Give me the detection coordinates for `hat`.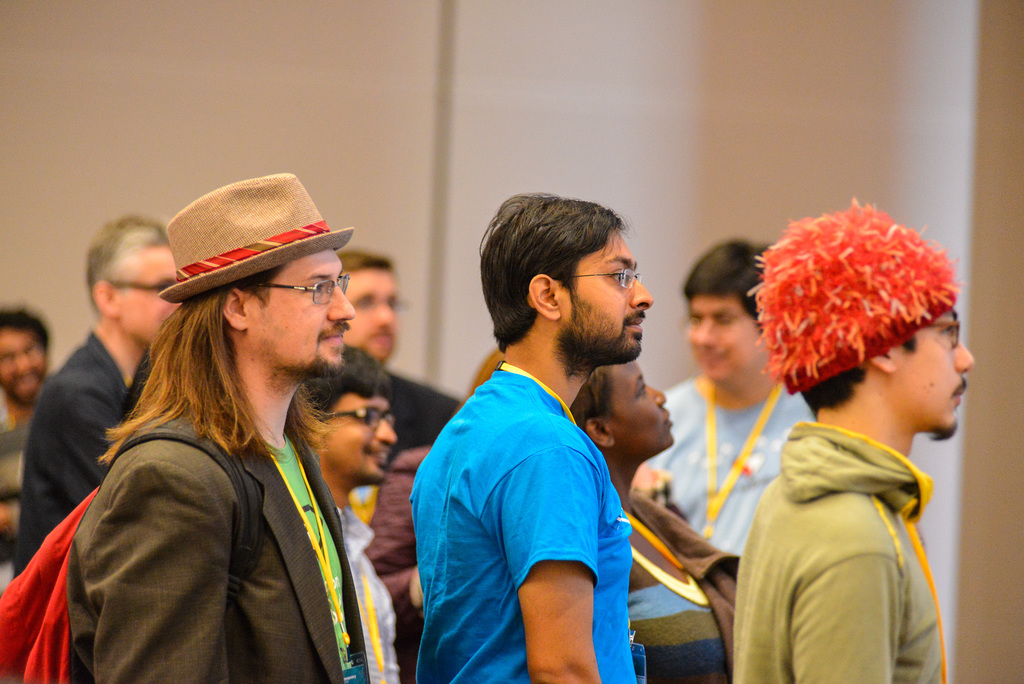
<region>160, 171, 353, 303</region>.
